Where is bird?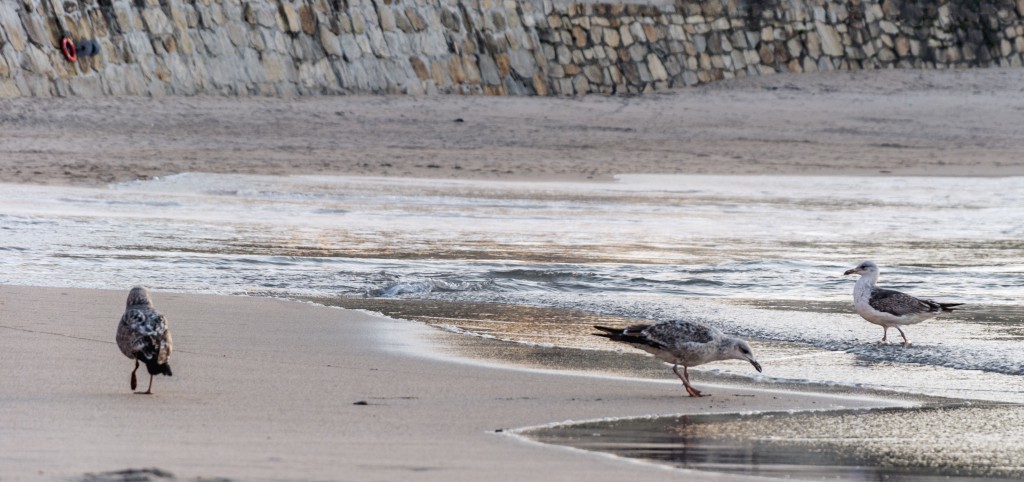
(845,264,971,344).
